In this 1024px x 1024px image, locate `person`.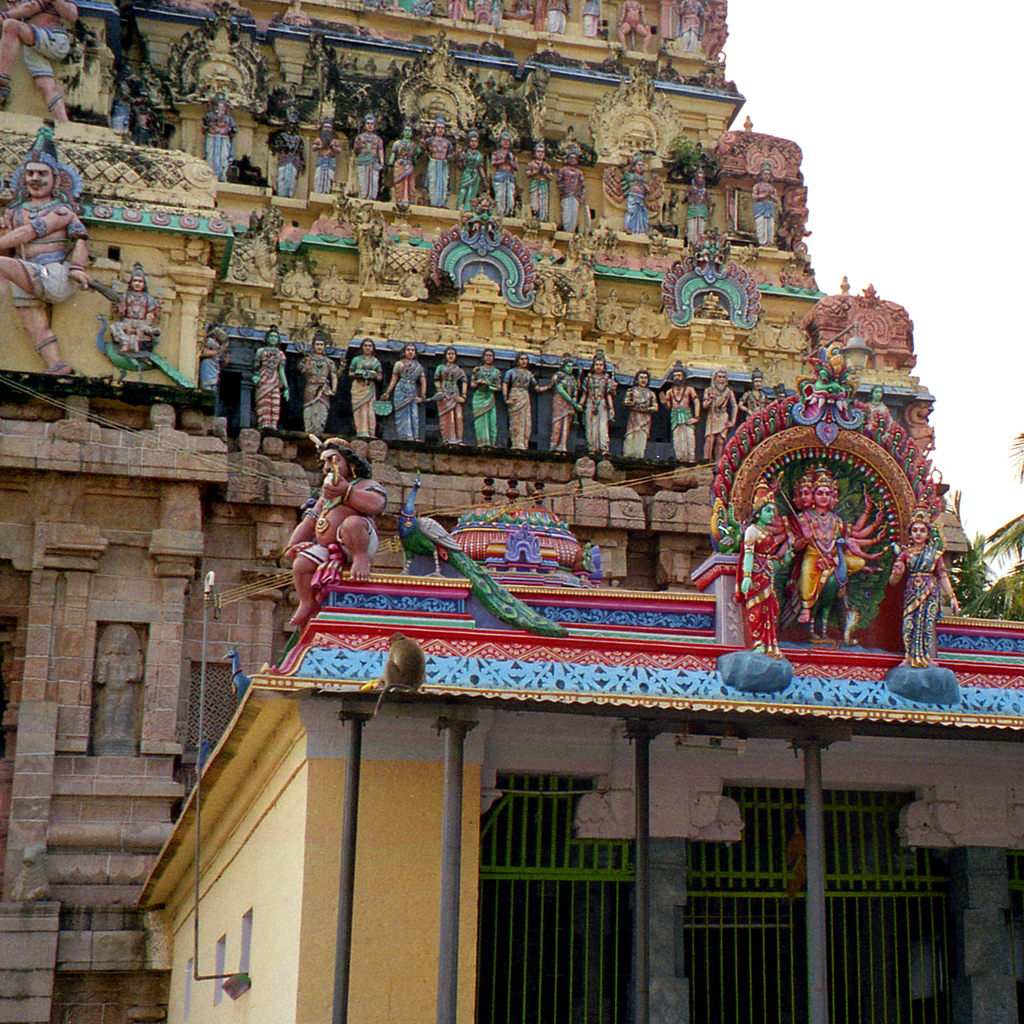
Bounding box: 311/124/340/196.
